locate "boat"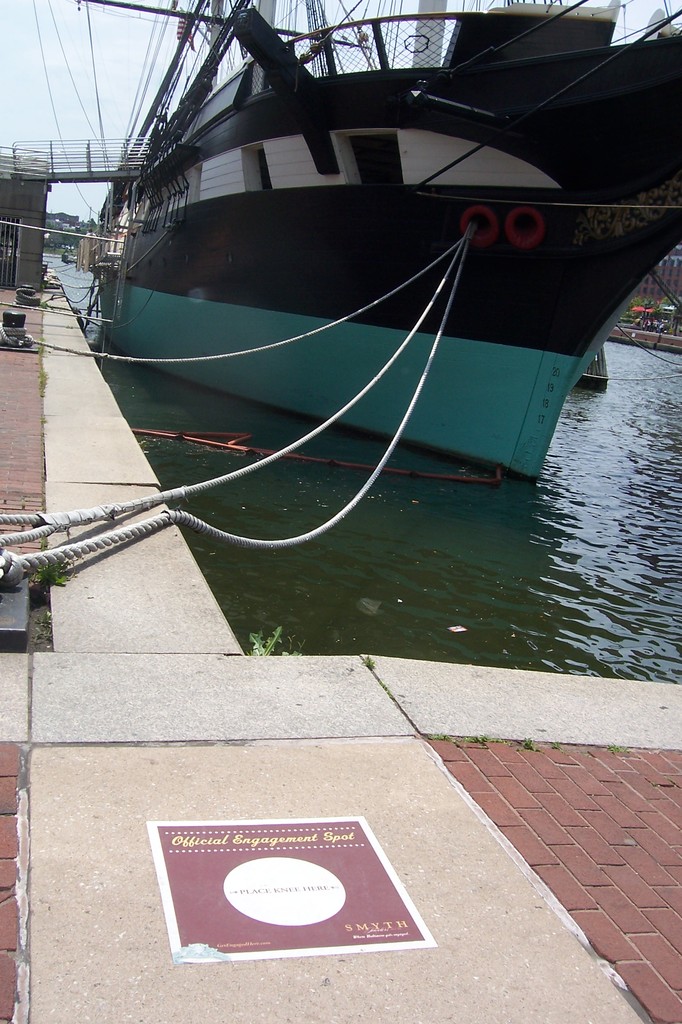
19:19:681:589
